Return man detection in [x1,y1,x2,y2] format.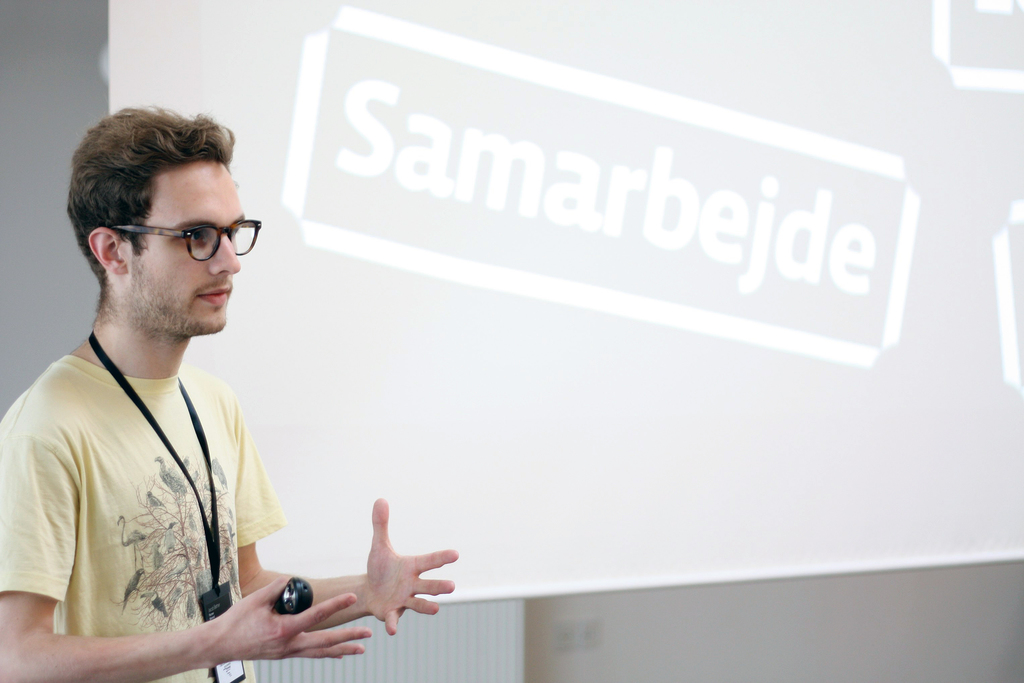
[0,103,334,594].
